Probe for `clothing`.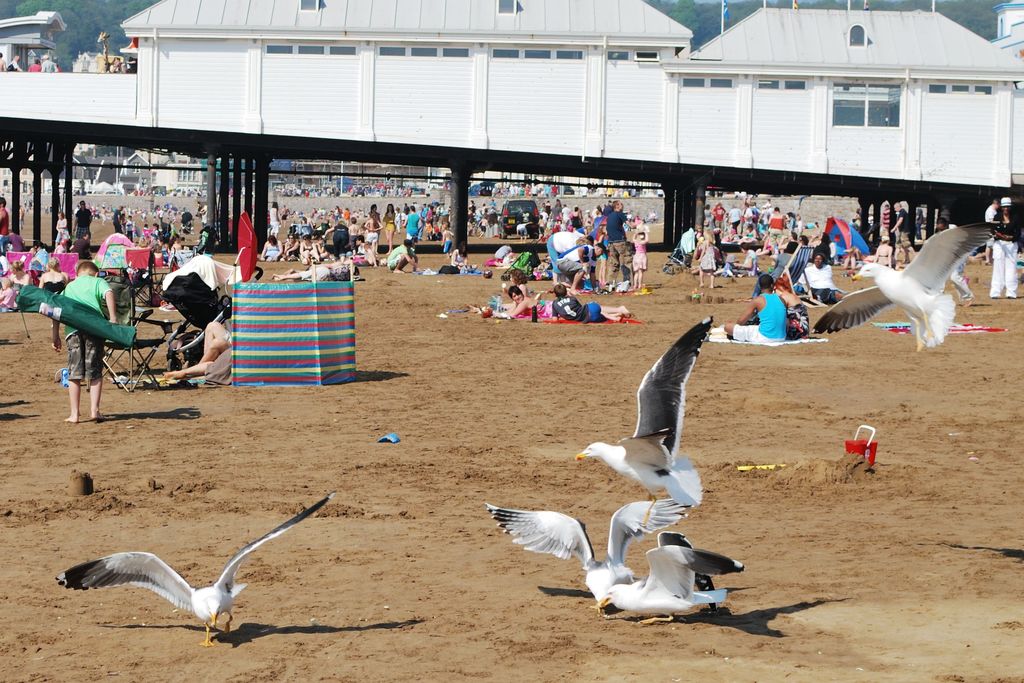
Probe result: [left=443, top=239, right=454, bottom=253].
